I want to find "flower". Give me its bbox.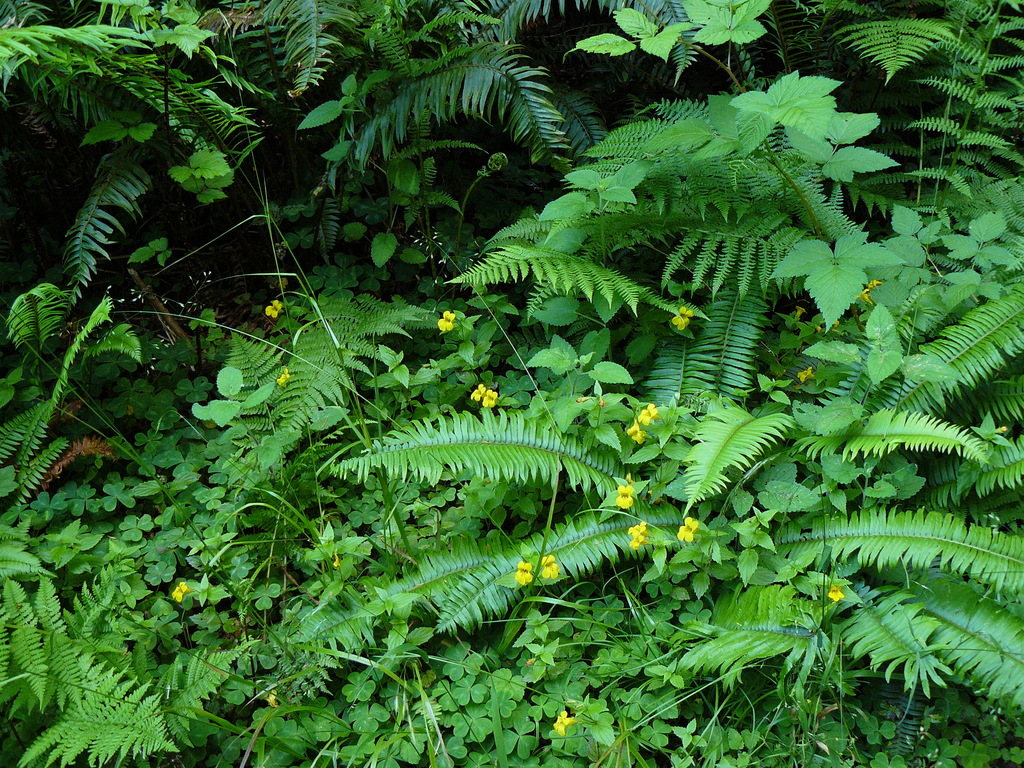
pyautogui.locateOnScreen(554, 712, 573, 733).
